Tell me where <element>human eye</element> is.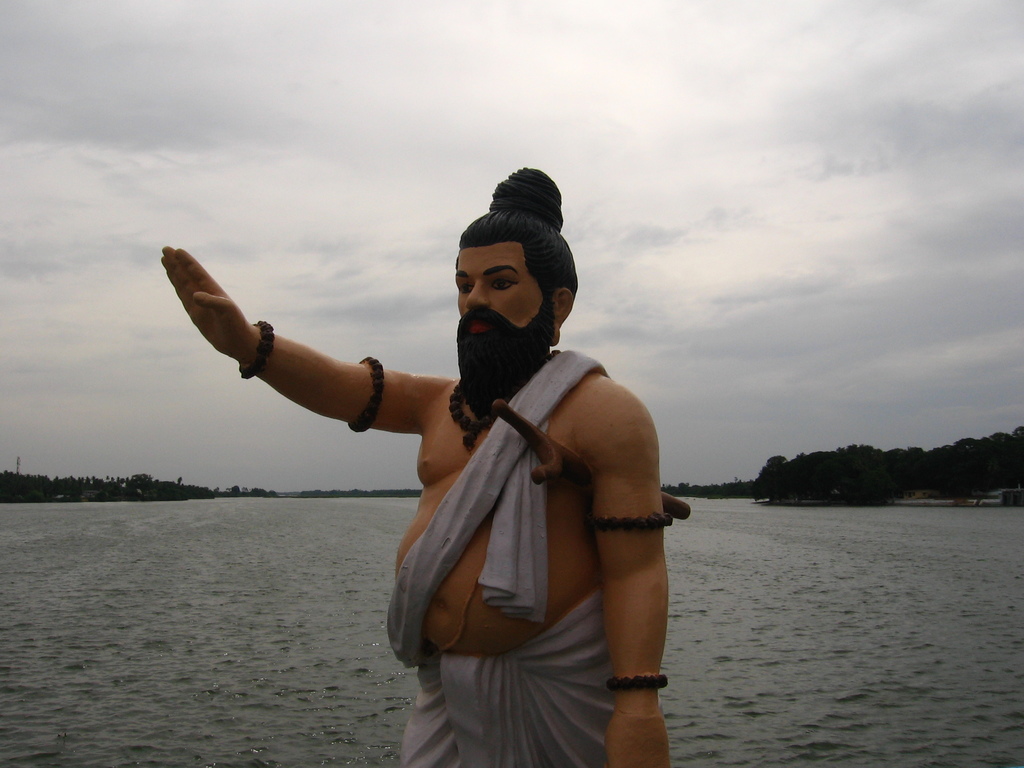
<element>human eye</element> is at <region>490, 276, 518, 291</region>.
